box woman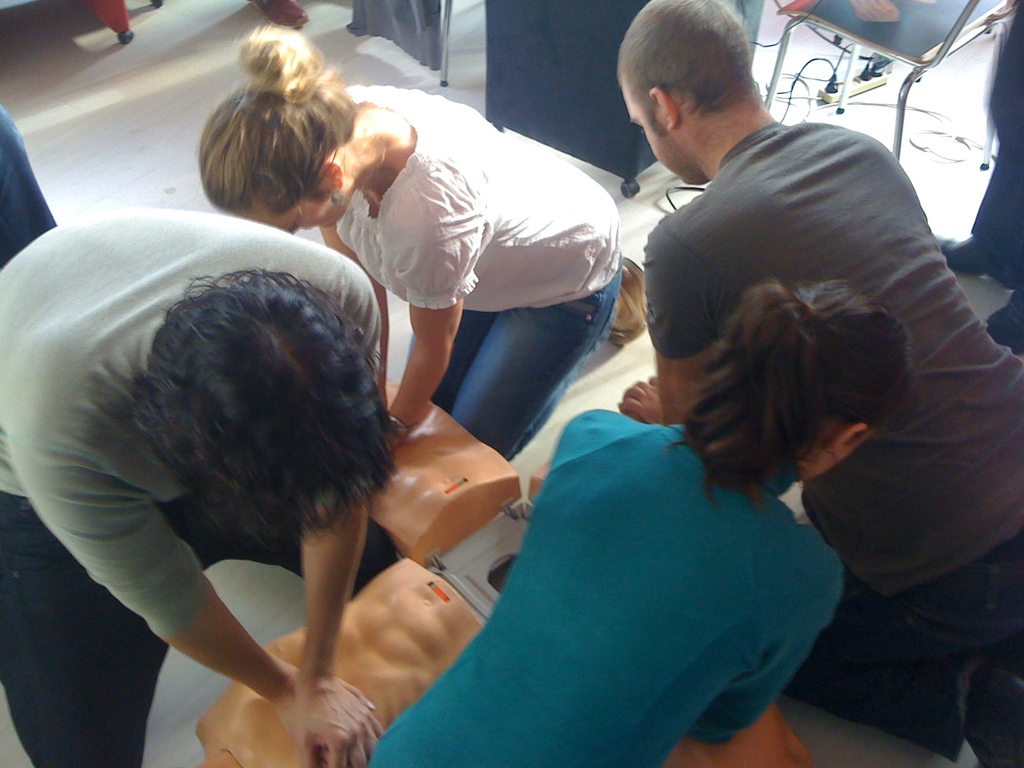
Rect(367, 280, 915, 767)
